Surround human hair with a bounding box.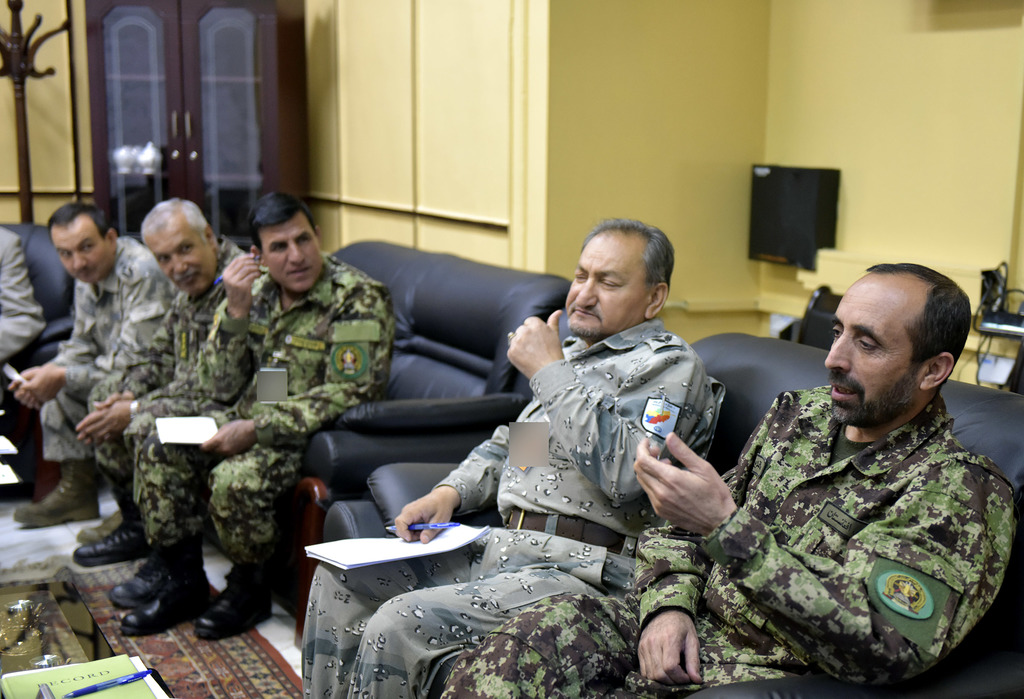
(47,202,115,239).
